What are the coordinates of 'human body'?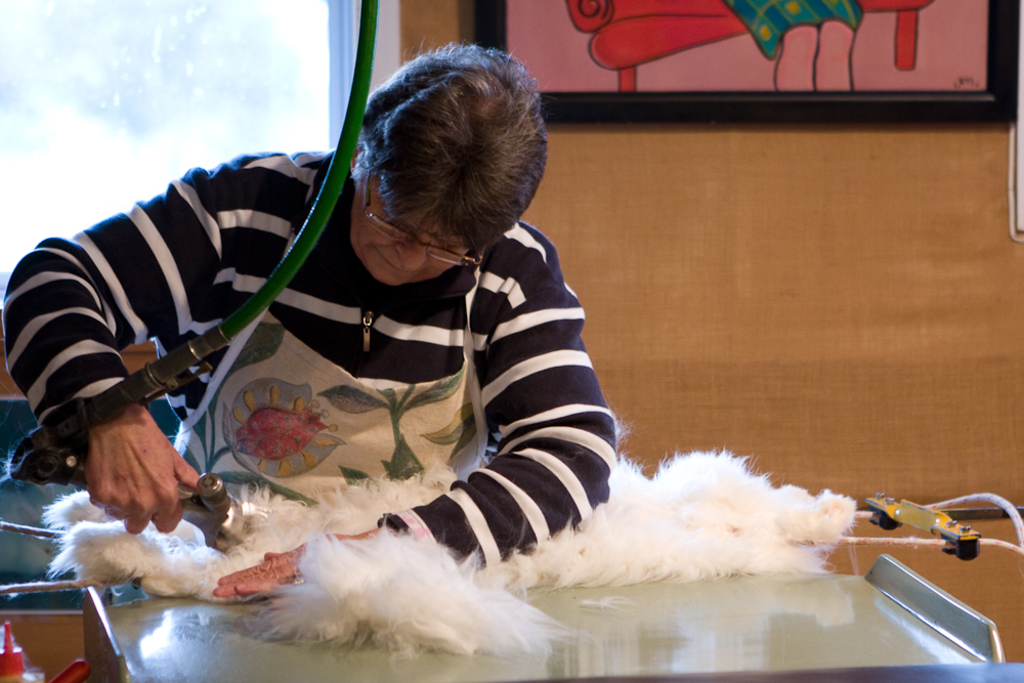
(5,31,617,601).
